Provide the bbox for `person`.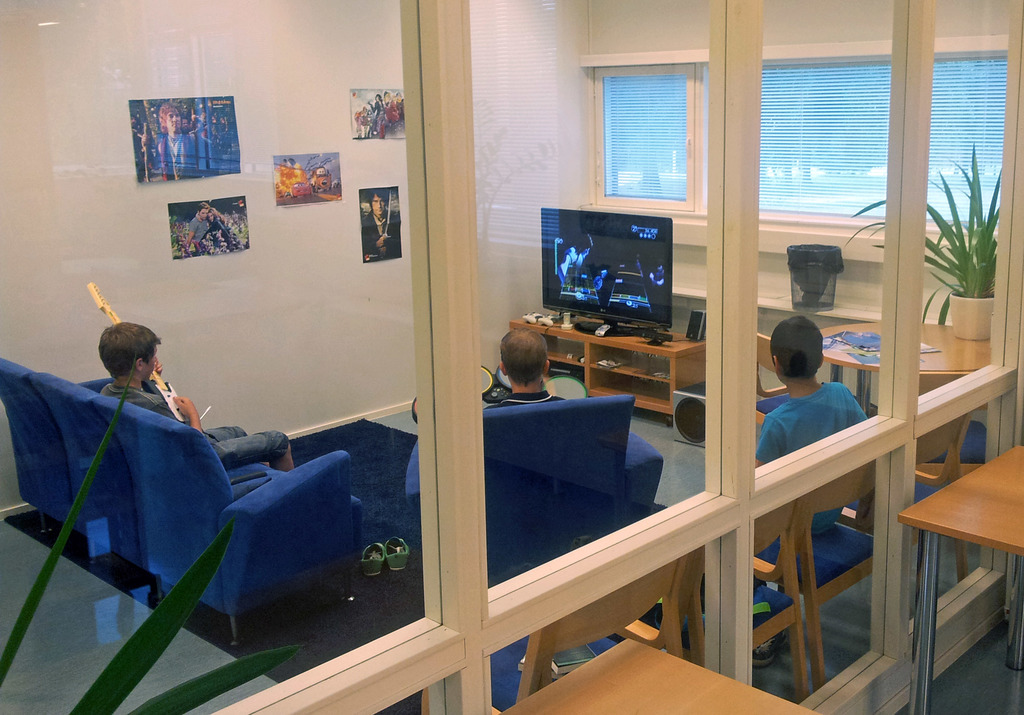
select_region(484, 323, 578, 410).
